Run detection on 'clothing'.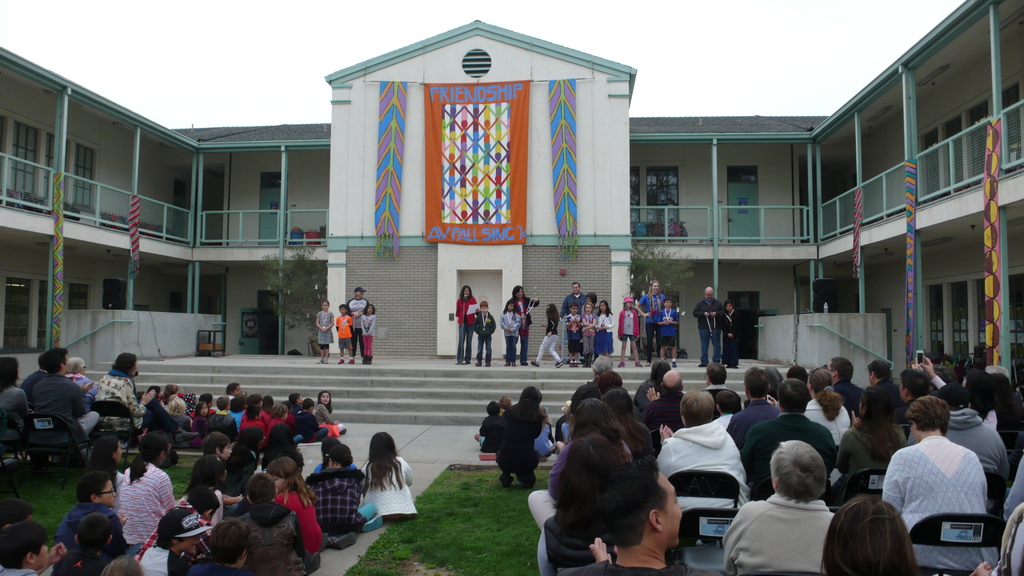
Result: x1=230 y1=411 x2=243 y2=431.
